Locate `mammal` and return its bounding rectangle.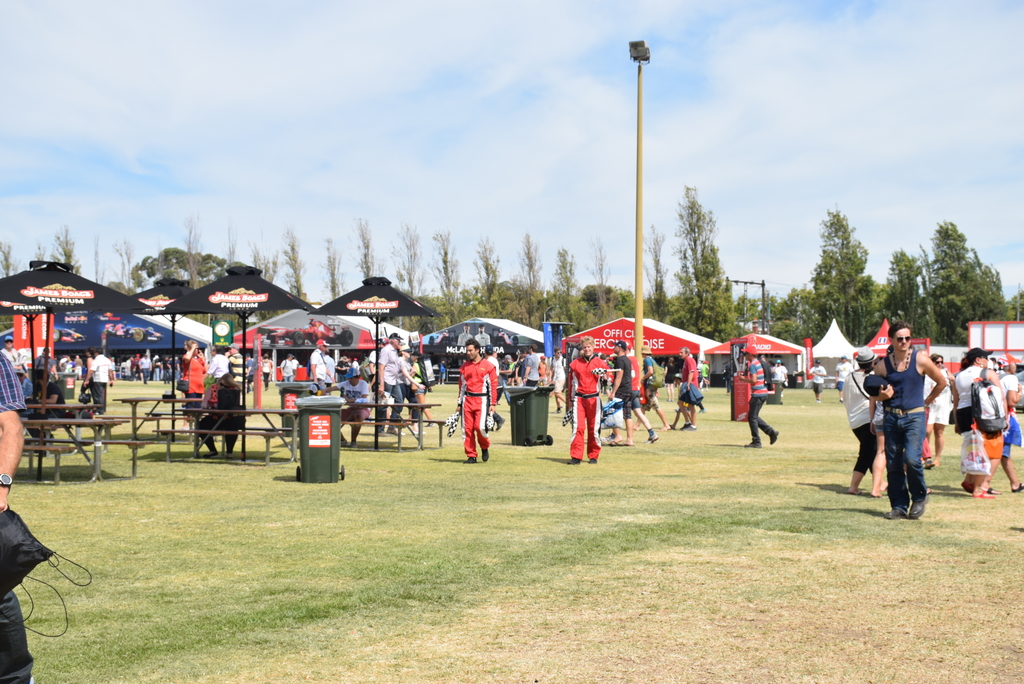
[x1=475, y1=324, x2=488, y2=344].
